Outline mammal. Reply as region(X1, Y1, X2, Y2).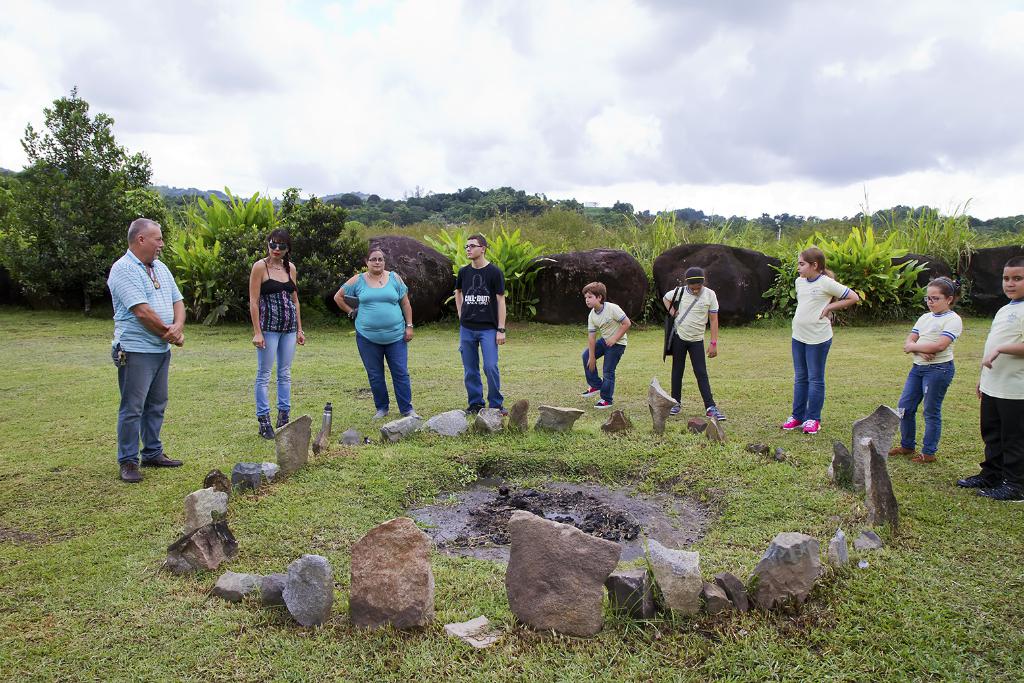
region(580, 285, 631, 410).
